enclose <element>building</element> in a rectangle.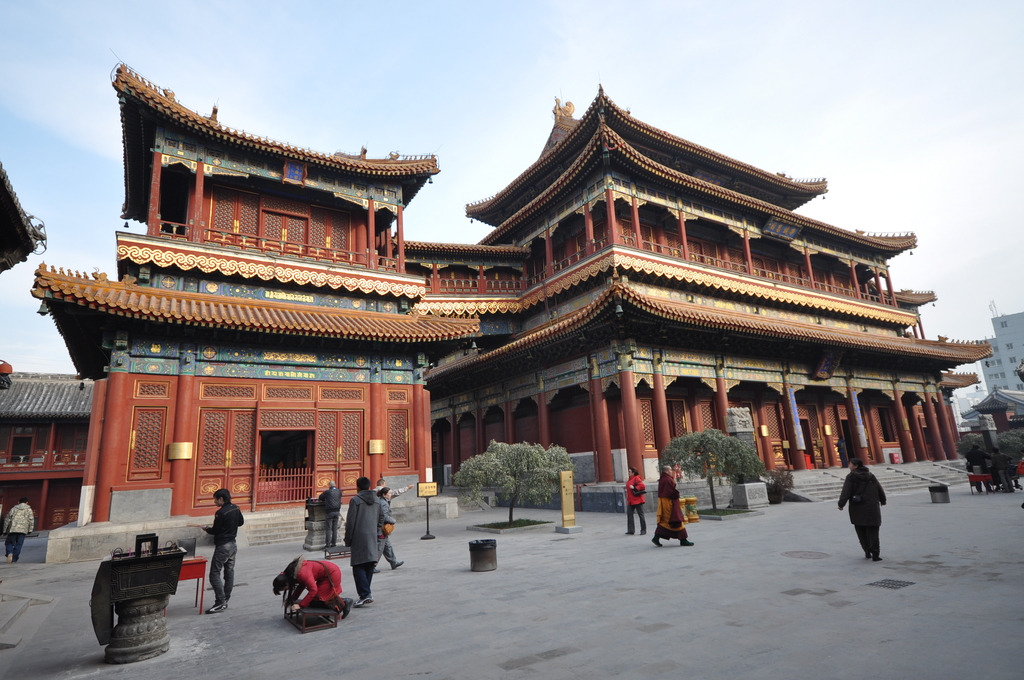
(977, 311, 1023, 391).
